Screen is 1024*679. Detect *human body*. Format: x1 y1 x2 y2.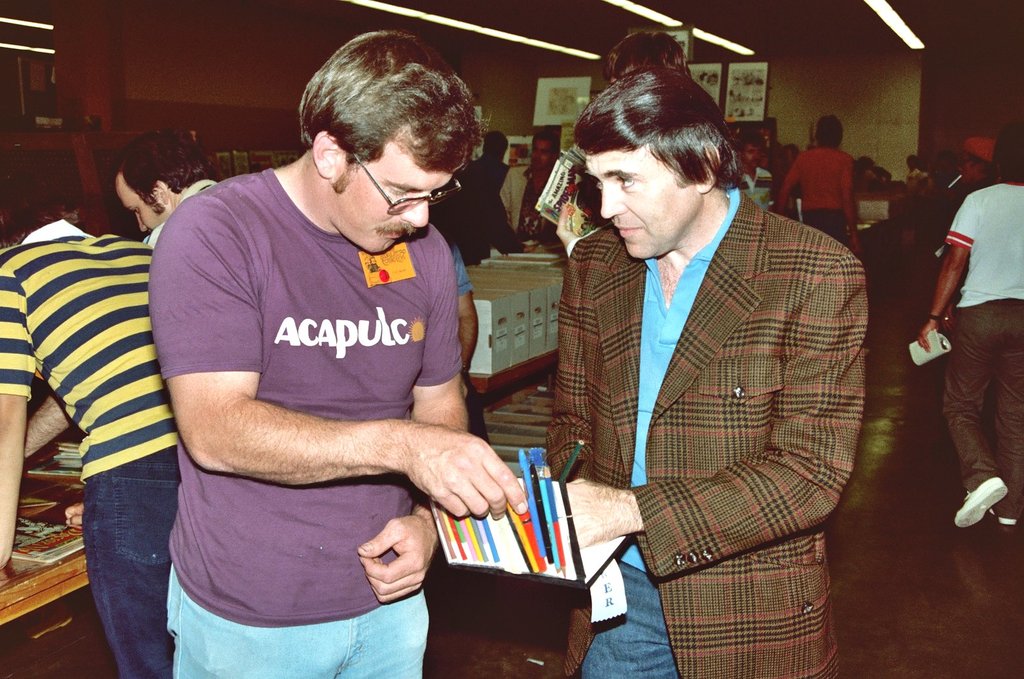
919 139 1023 526.
